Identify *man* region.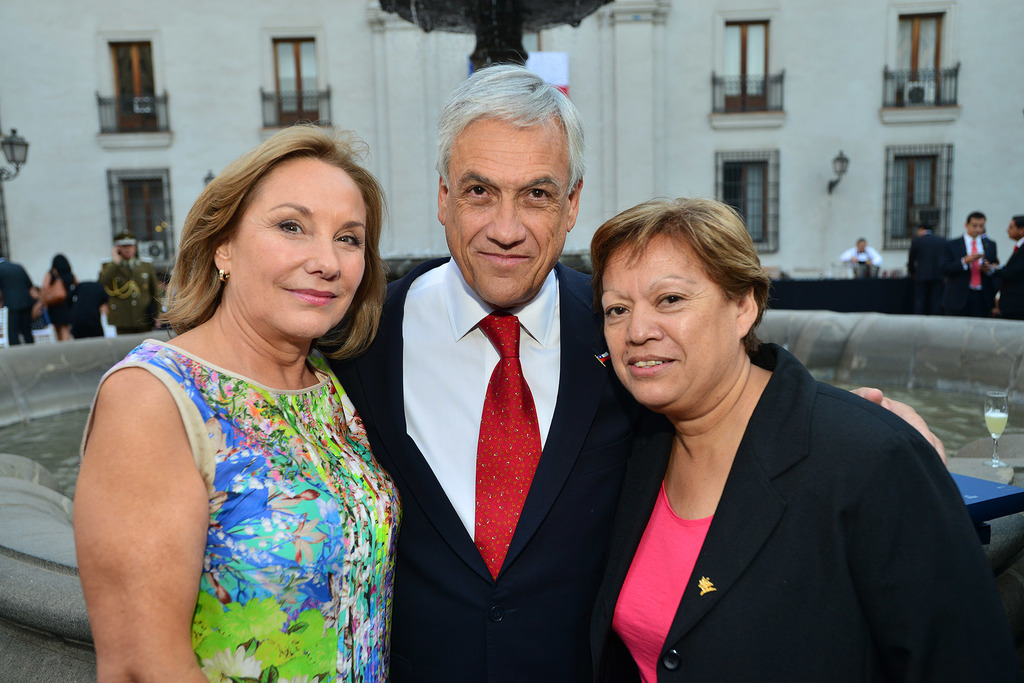
Region: {"left": 947, "top": 213, "right": 1005, "bottom": 315}.
